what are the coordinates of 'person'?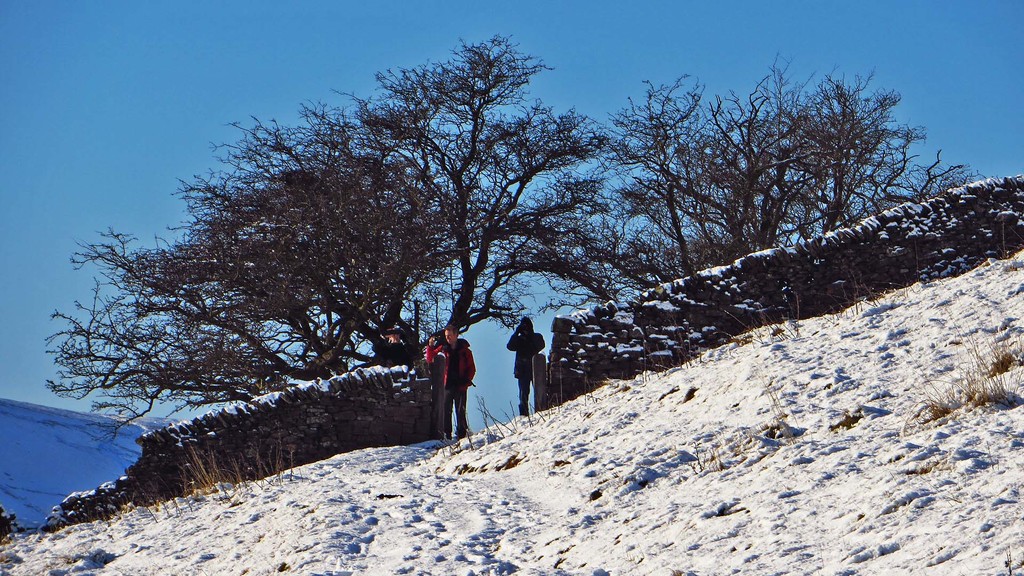
509 318 544 415.
